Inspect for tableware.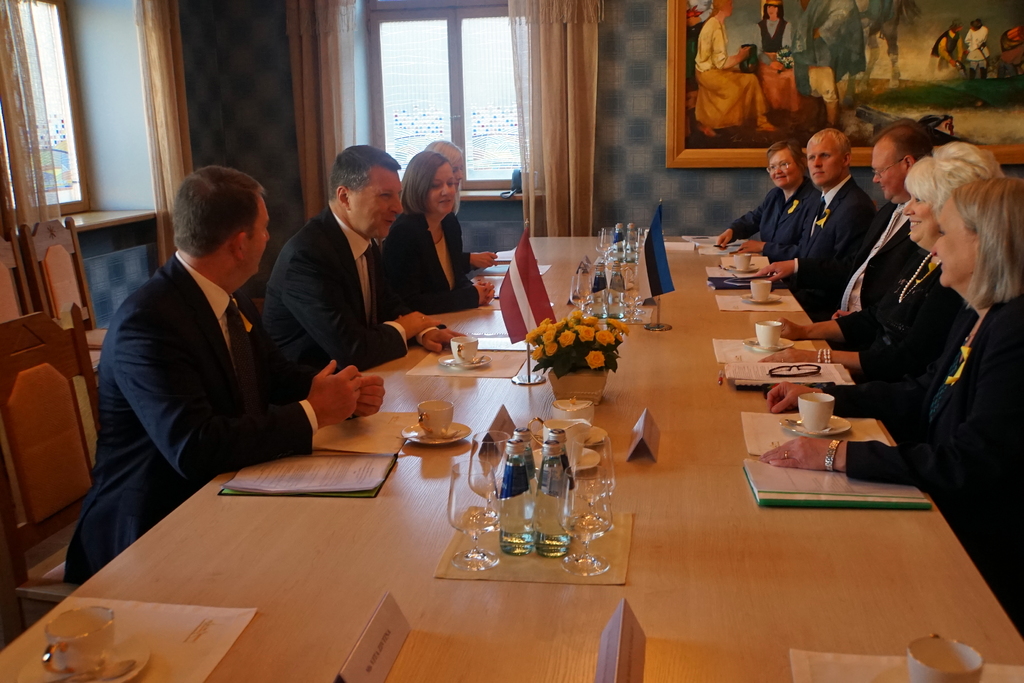
Inspection: left=797, top=391, right=836, bottom=431.
